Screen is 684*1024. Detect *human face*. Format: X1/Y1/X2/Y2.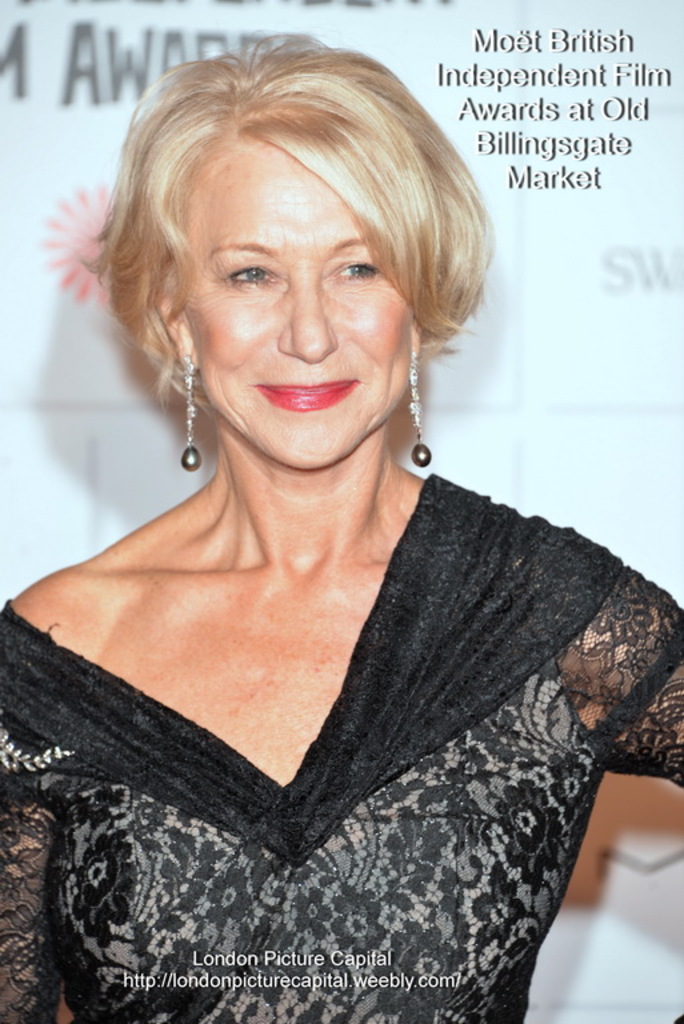
175/145/423/469.
